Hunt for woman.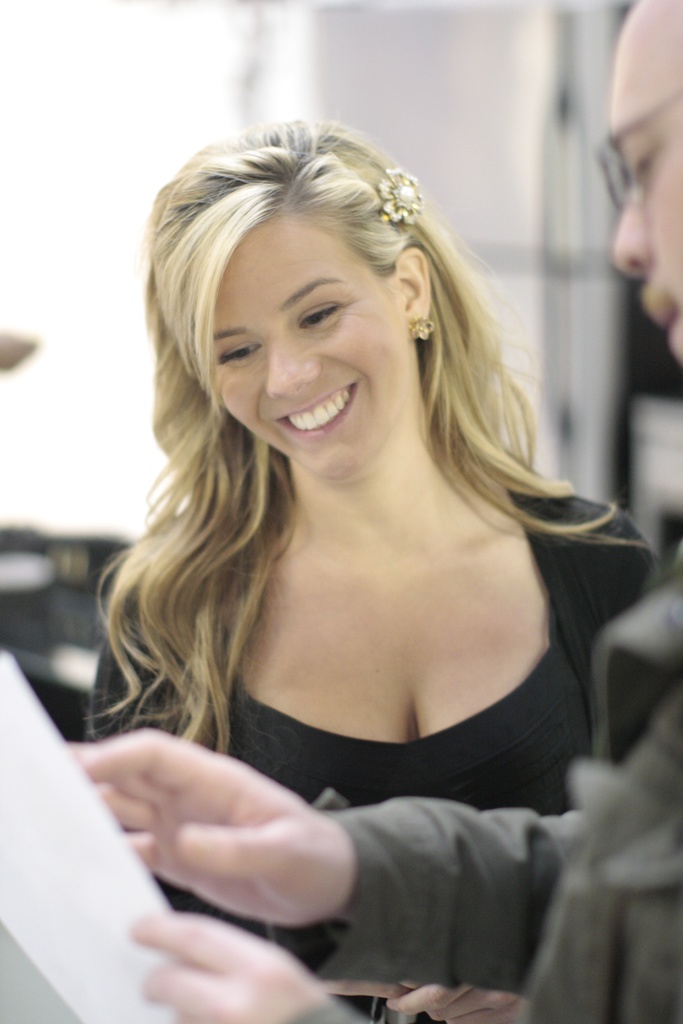
Hunted down at [left=85, top=122, right=661, bottom=1023].
